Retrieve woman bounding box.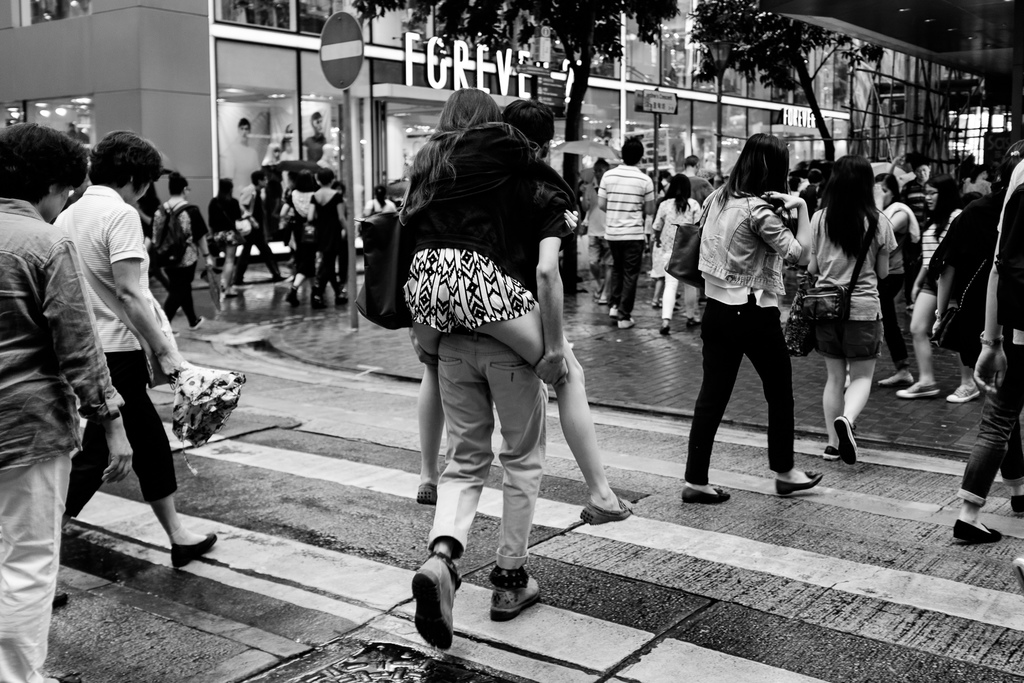
Bounding box: {"left": 649, "top": 173, "right": 705, "bottom": 339}.
